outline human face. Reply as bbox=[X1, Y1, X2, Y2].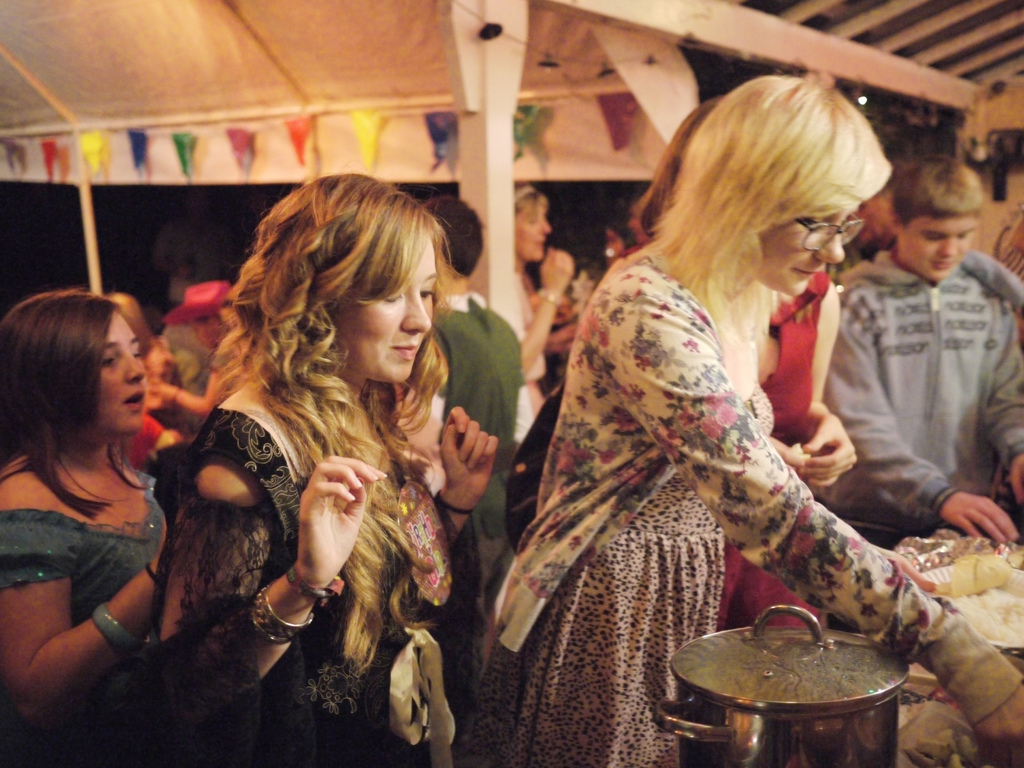
bbox=[334, 240, 438, 384].
